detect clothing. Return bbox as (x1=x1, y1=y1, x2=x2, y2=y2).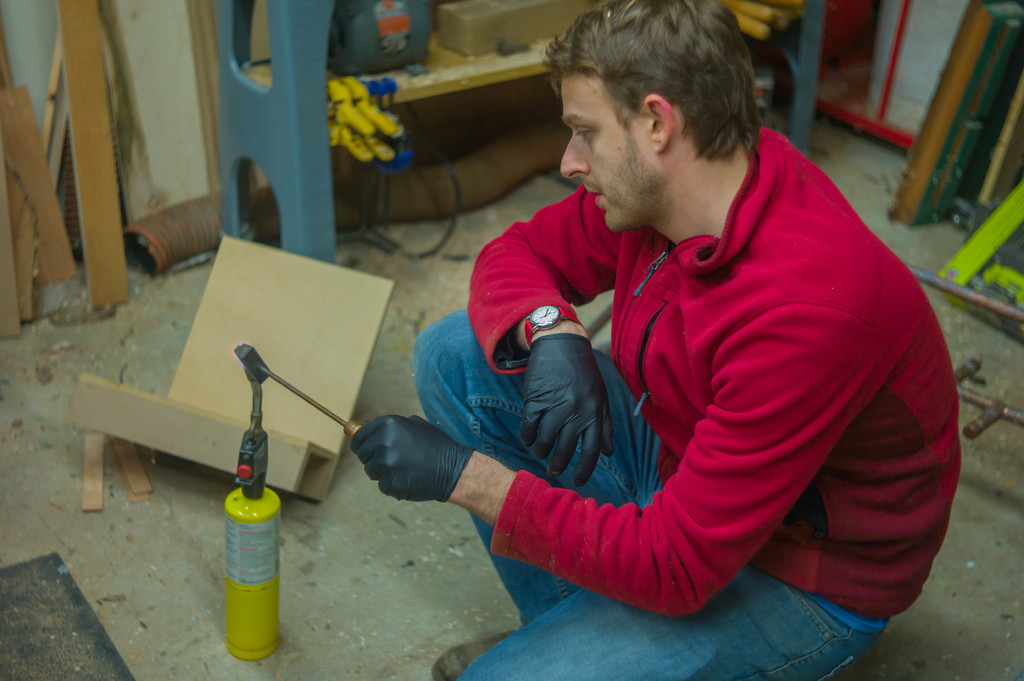
(x1=436, y1=125, x2=940, y2=618).
